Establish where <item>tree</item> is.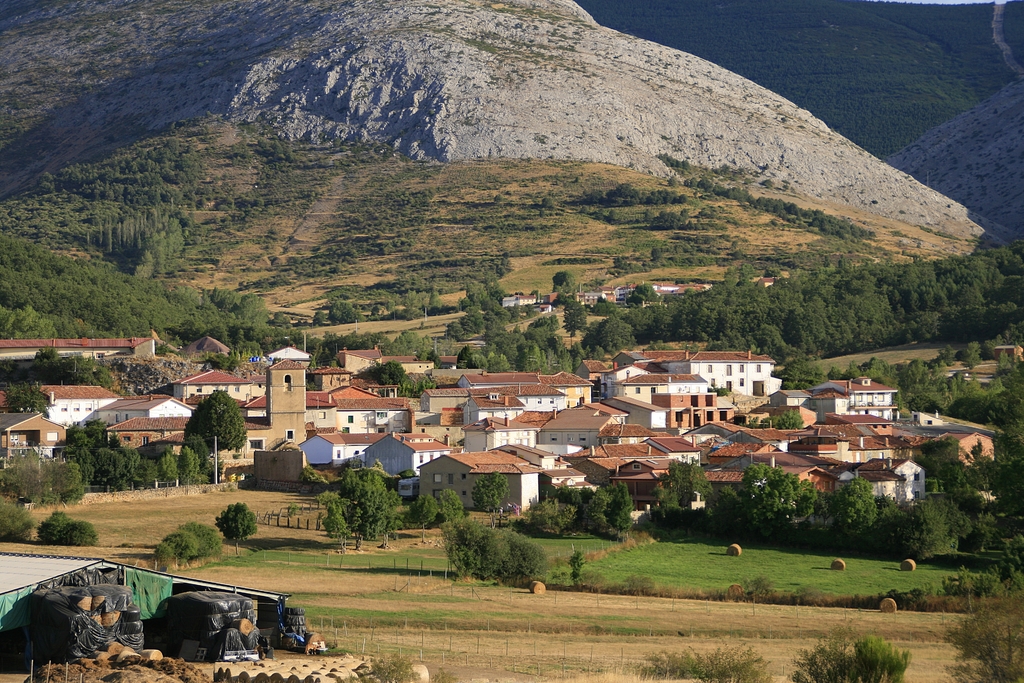
Established at 35,510,95,549.
